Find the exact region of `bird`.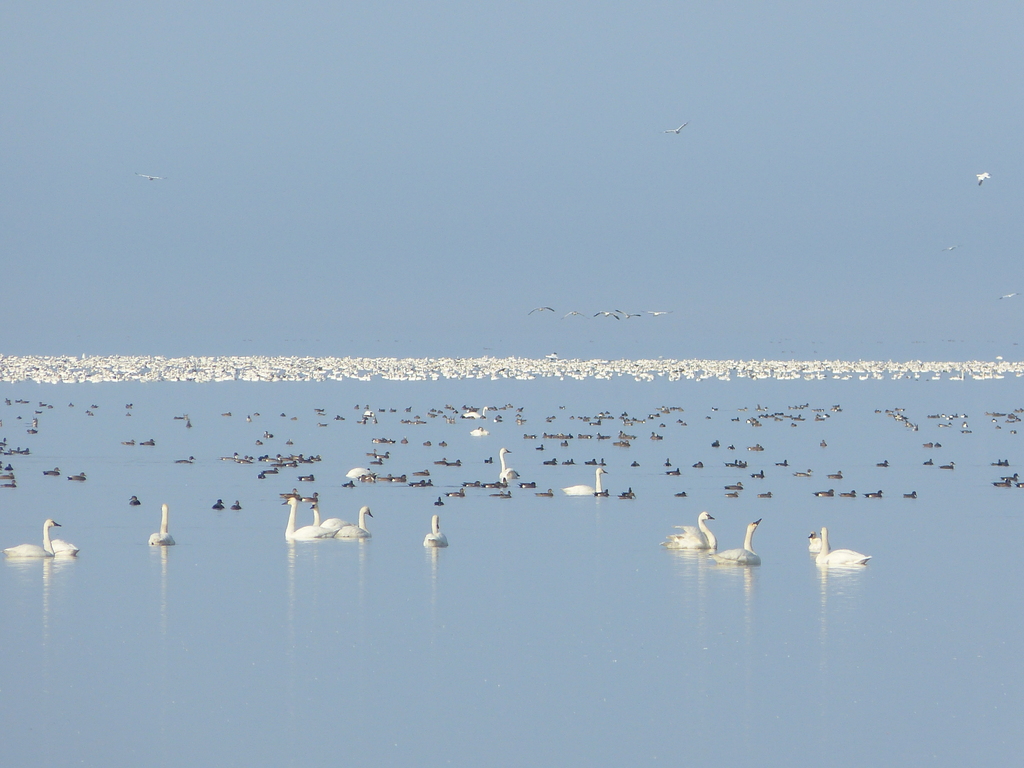
Exact region: BBox(535, 443, 546, 451).
